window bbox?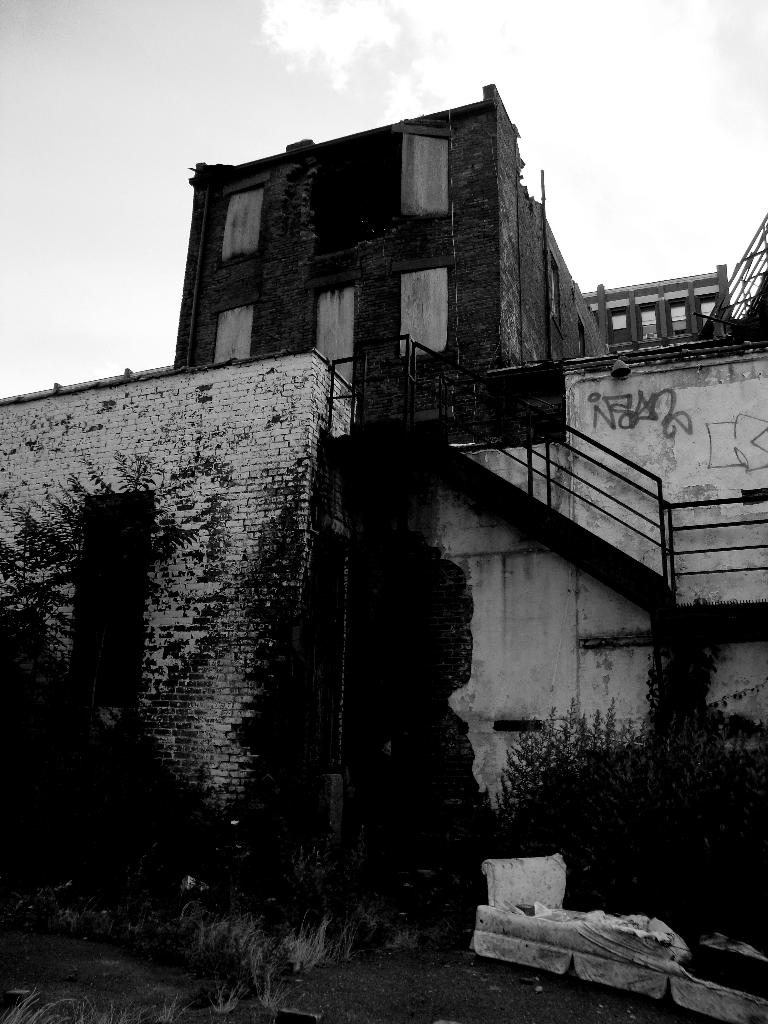
Rect(216, 184, 266, 266)
